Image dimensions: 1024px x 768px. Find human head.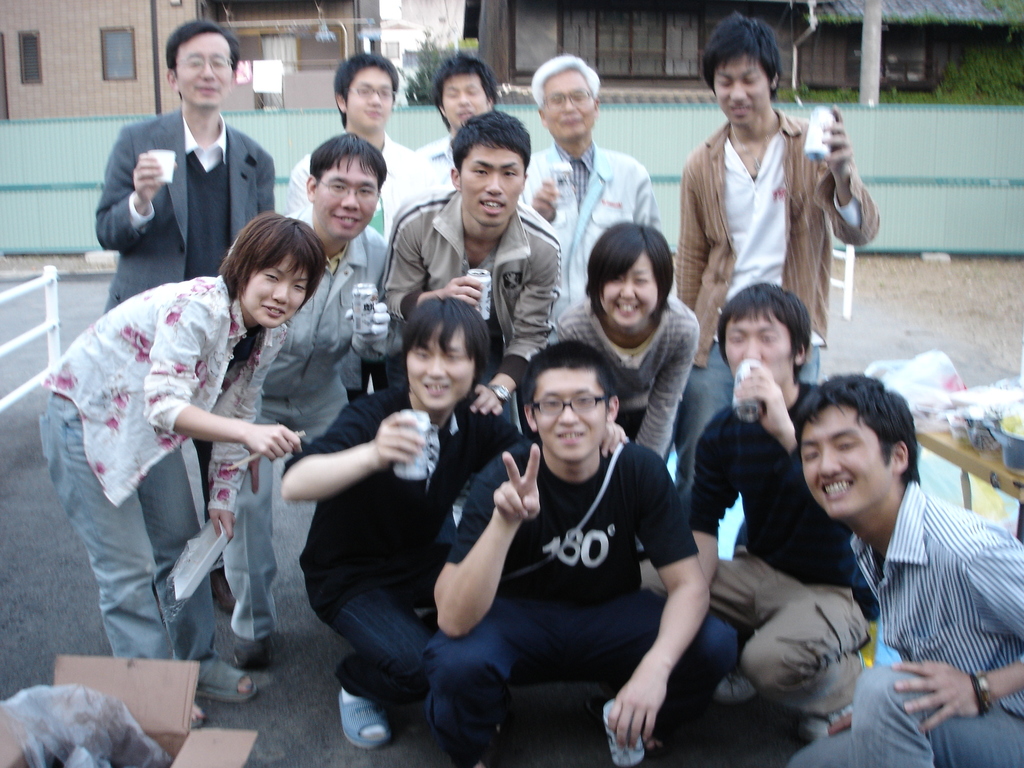
448 113 533 228.
